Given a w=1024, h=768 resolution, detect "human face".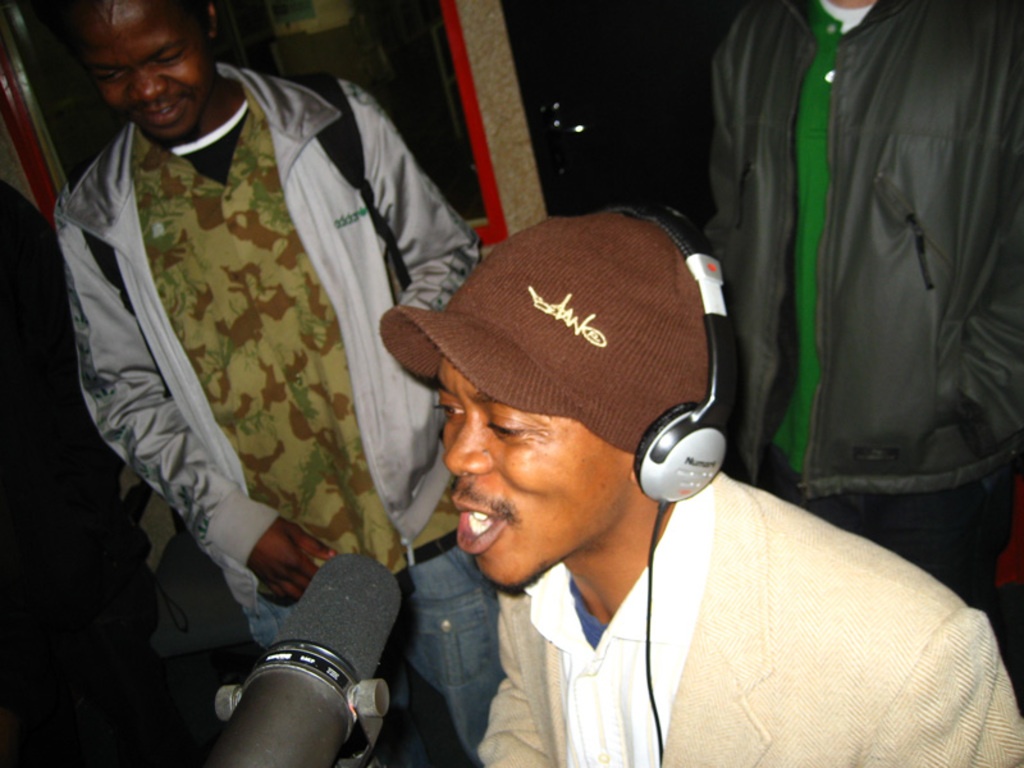
bbox=(433, 344, 616, 591).
